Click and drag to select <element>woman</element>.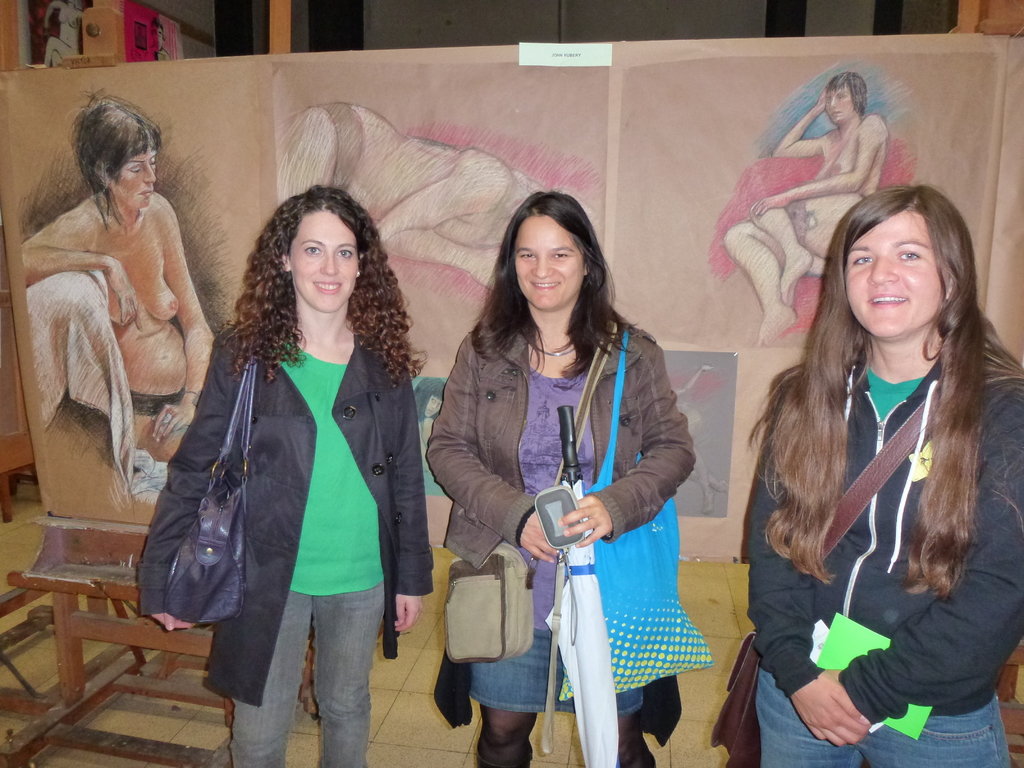
Selection: bbox(438, 185, 696, 767).
